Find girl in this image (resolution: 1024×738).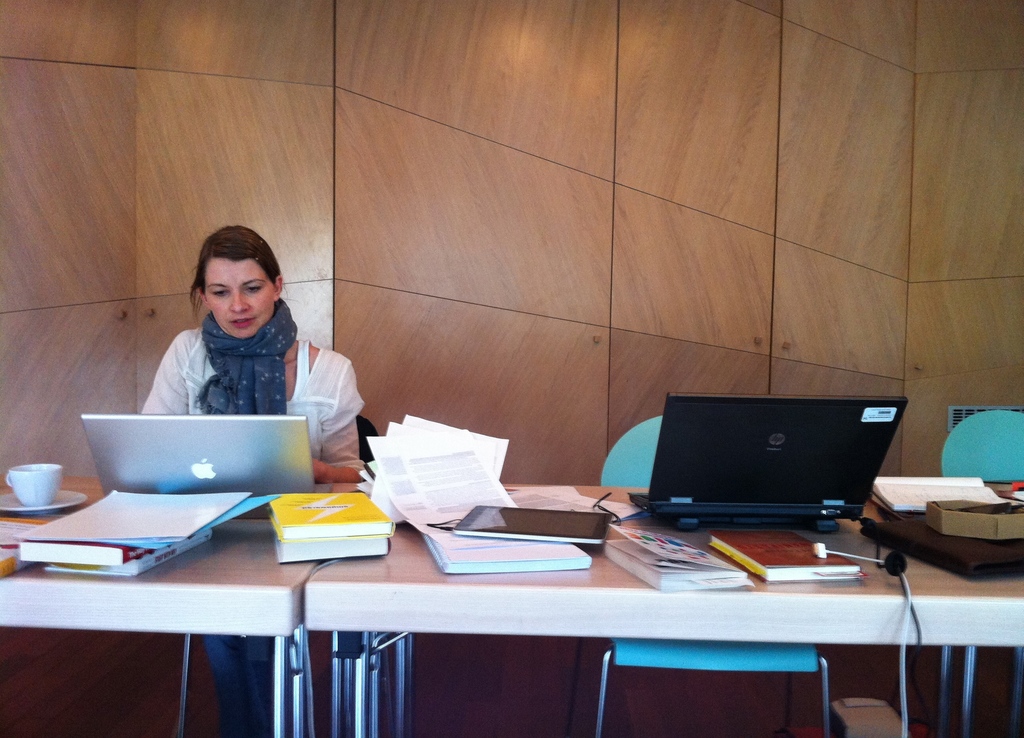
[left=141, top=233, right=367, bottom=470].
